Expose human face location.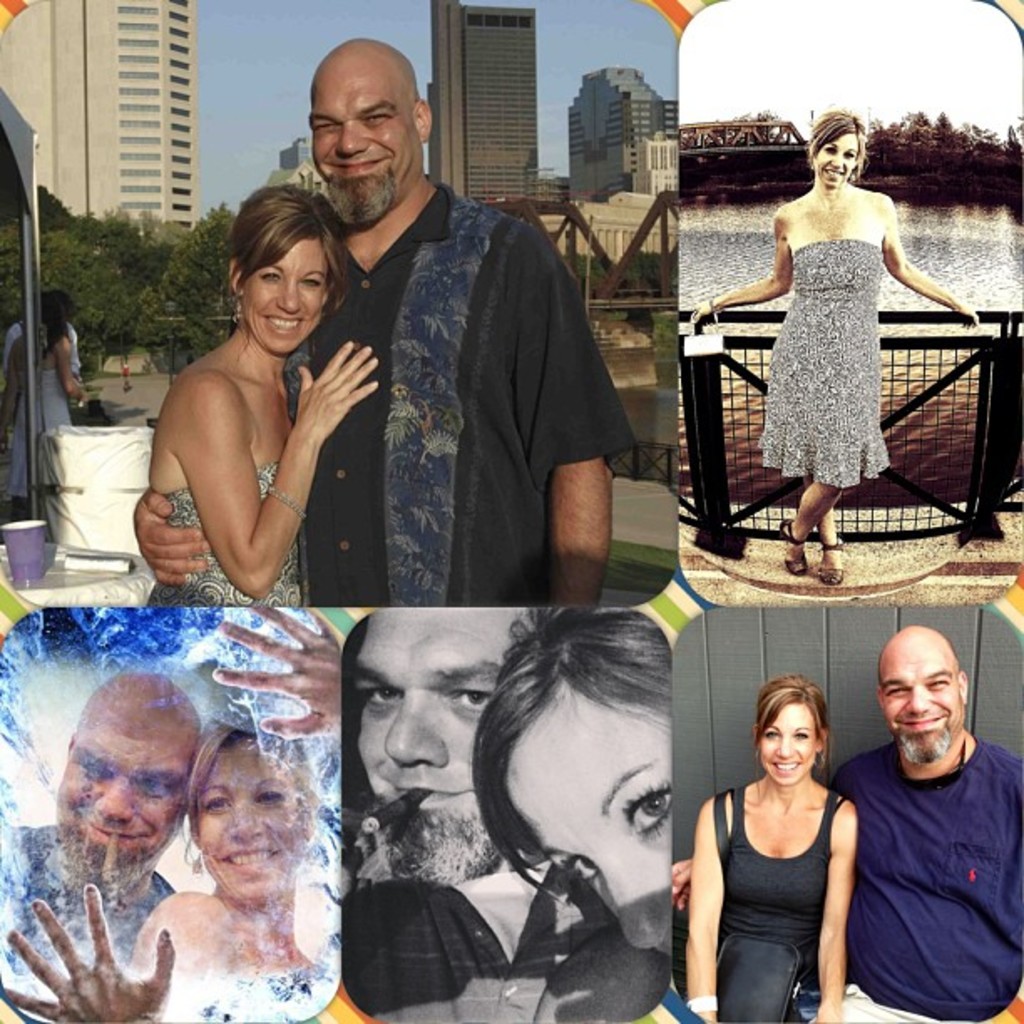
Exposed at {"left": 878, "top": 643, "right": 959, "bottom": 766}.
